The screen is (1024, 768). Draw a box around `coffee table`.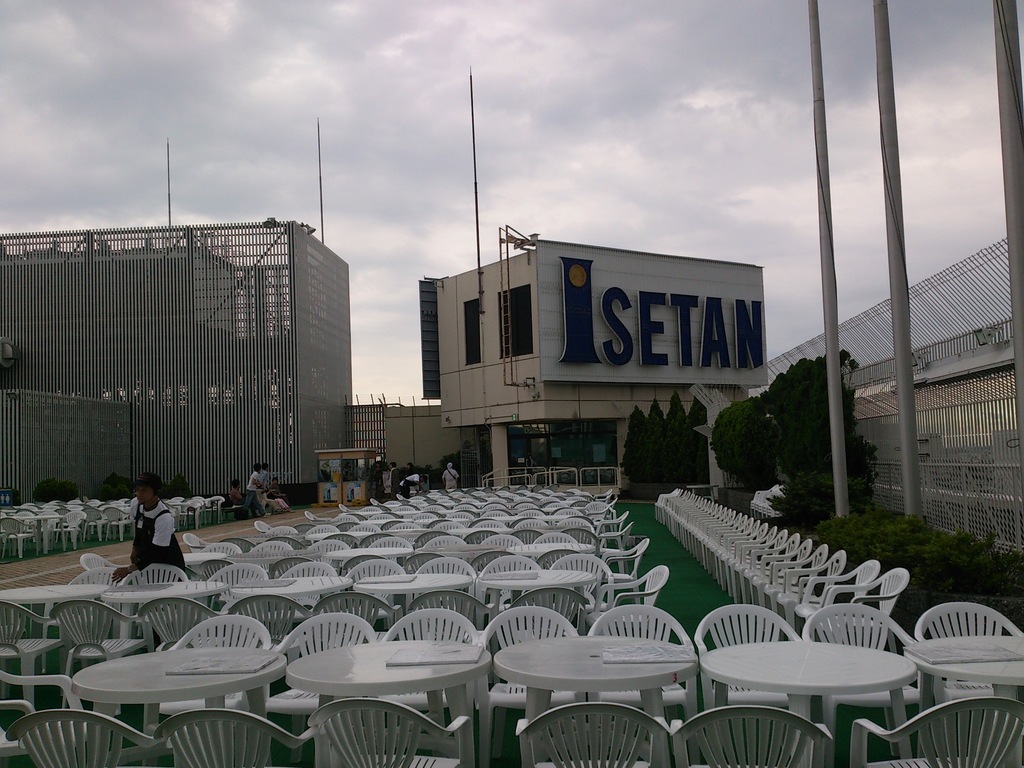
(left=168, top=547, right=228, bottom=572).
